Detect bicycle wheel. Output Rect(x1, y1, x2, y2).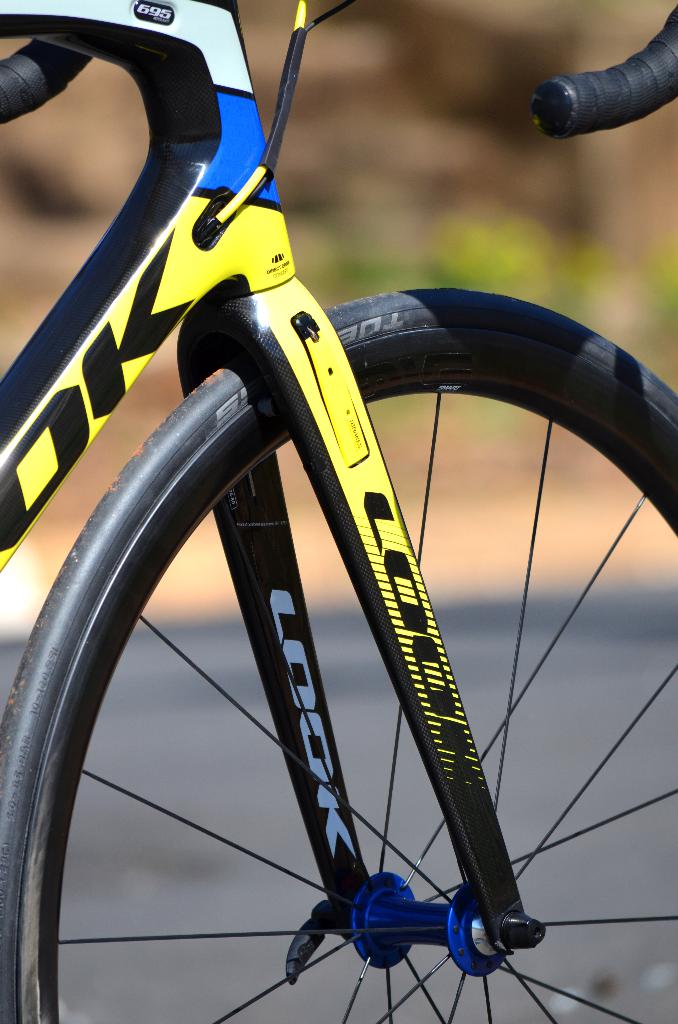
Rect(0, 286, 677, 1023).
